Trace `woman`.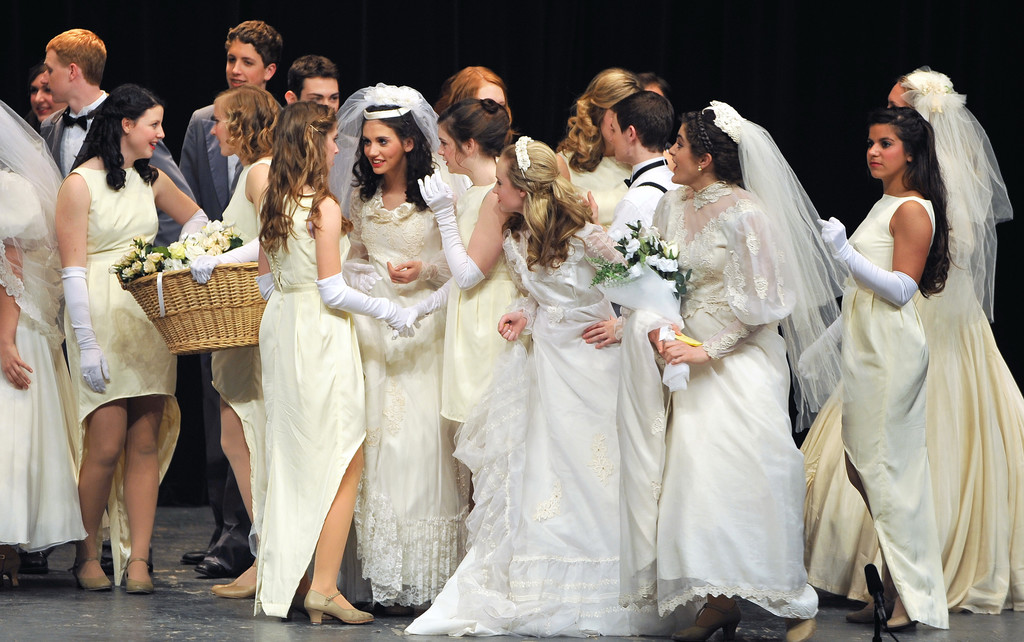
Traced to x1=406, y1=138, x2=697, y2=635.
